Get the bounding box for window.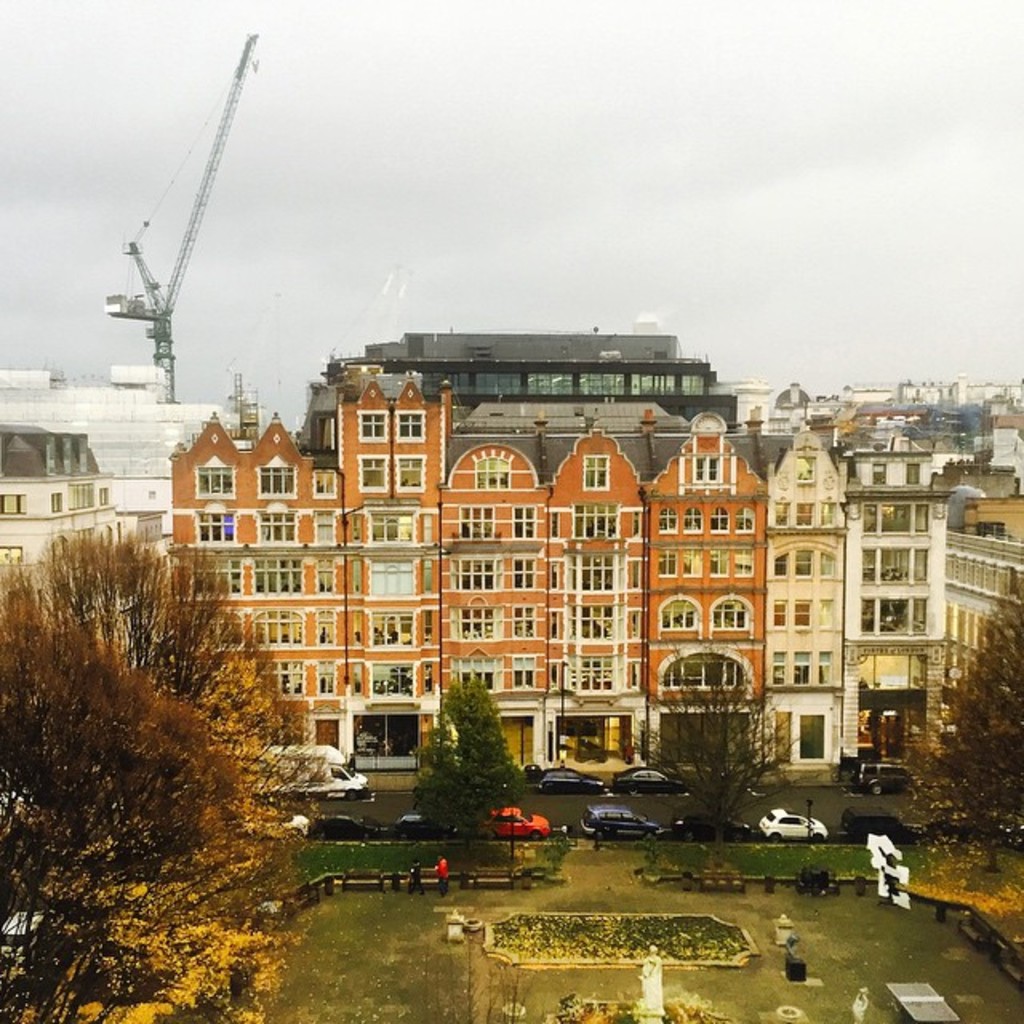
Rect(317, 614, 342, 650).
